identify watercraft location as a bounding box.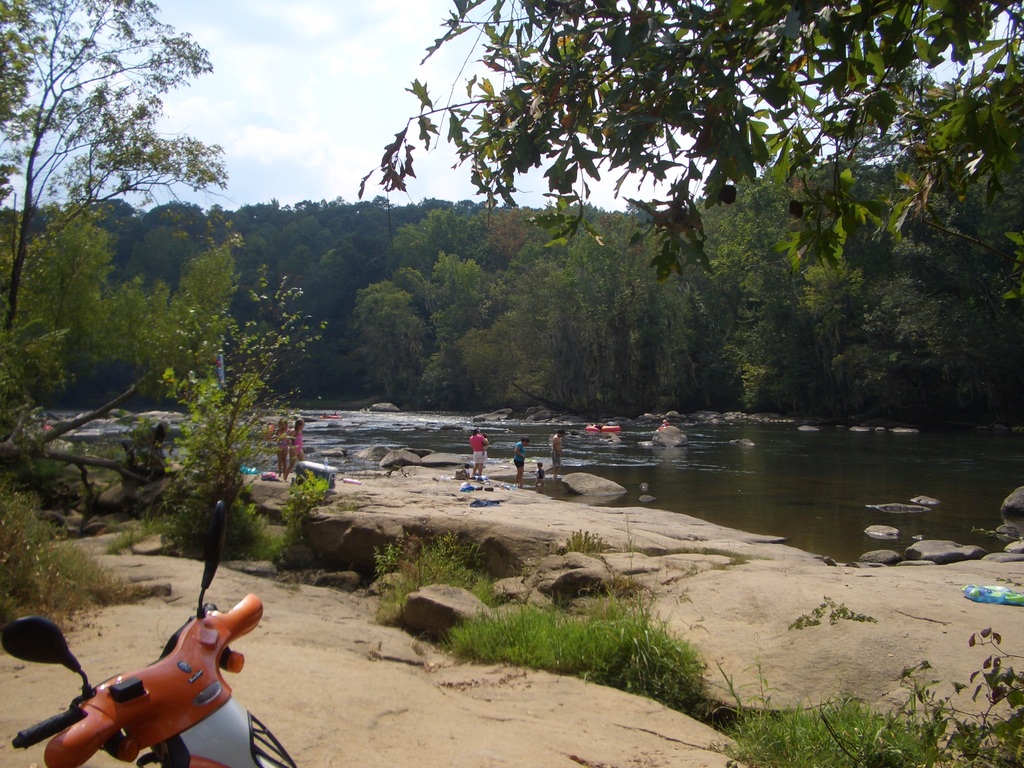
detection(586, 415, 623, 431).
